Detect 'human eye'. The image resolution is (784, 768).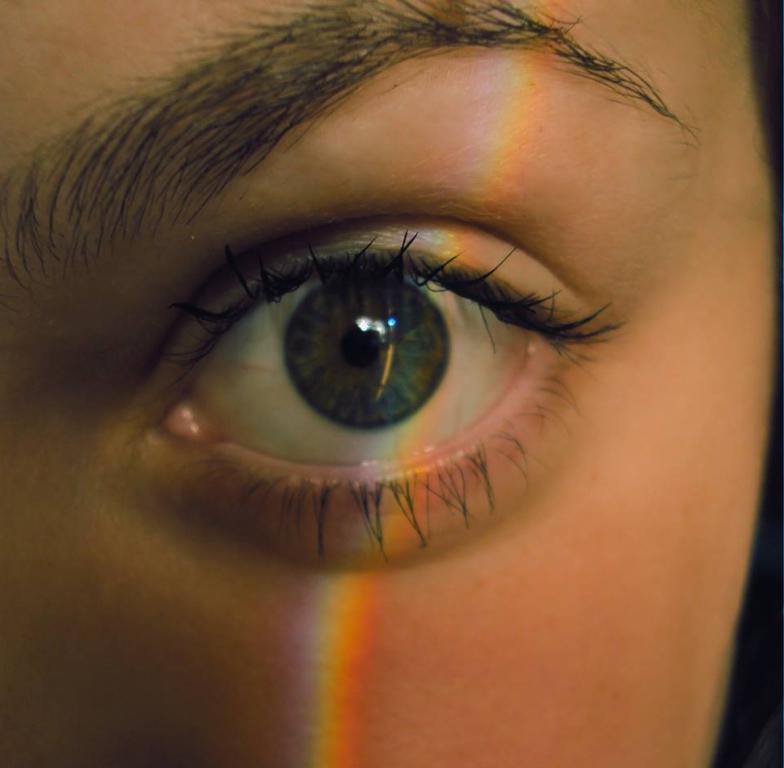
crop(108, 196, 623, 564).
